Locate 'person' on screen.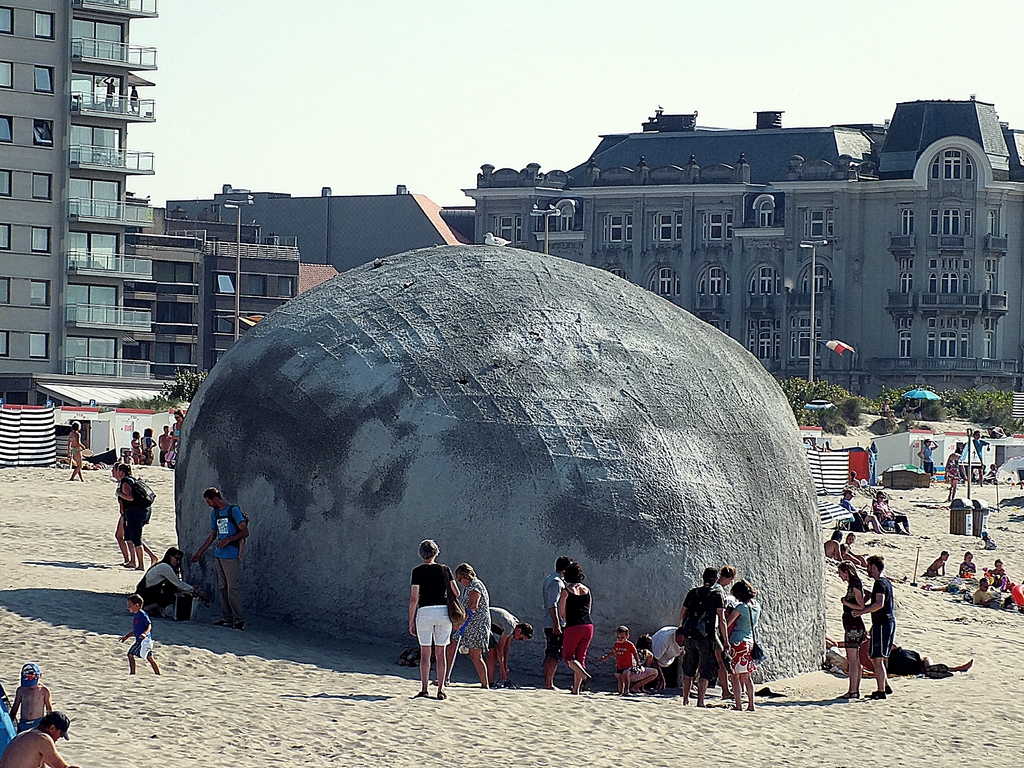
On screen at BBox(630, 631, 657, 694).
